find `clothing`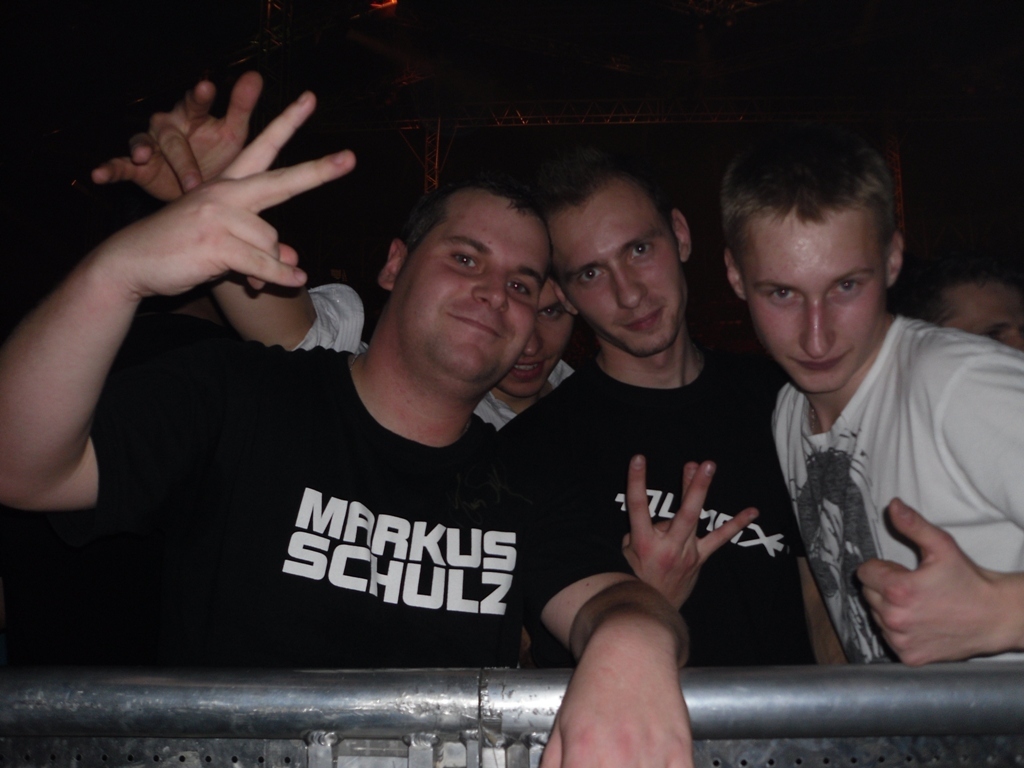
283:277:572:425
